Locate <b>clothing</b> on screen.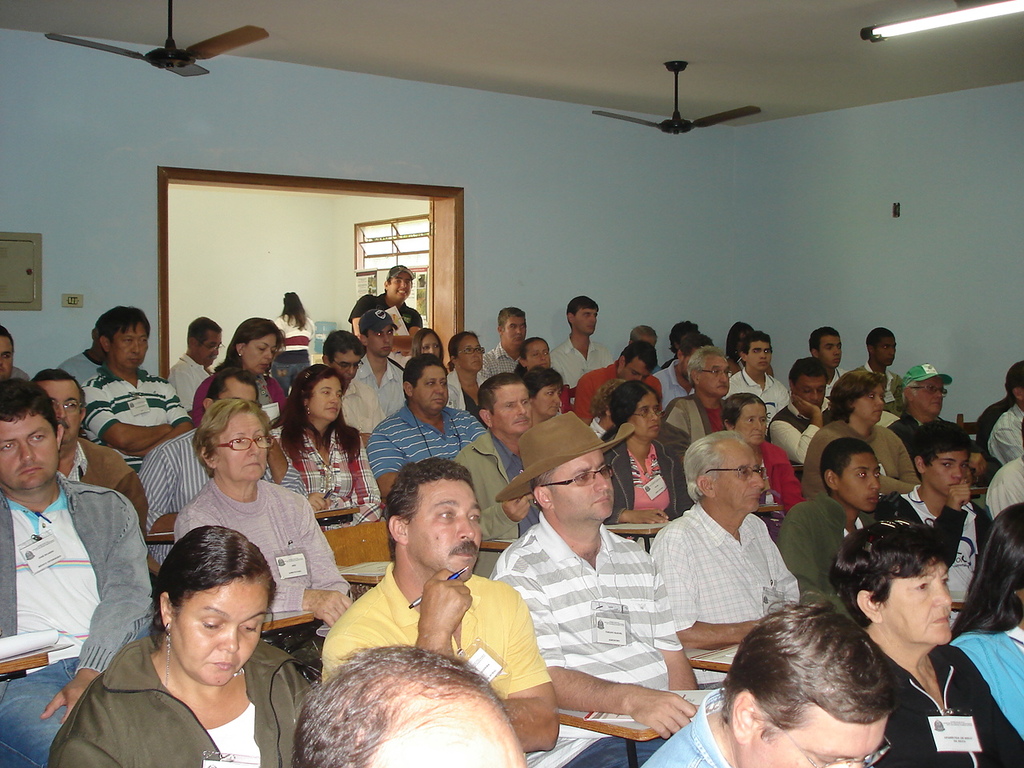
On screen at x1=447 y1=424 x2=543 y2=572.
